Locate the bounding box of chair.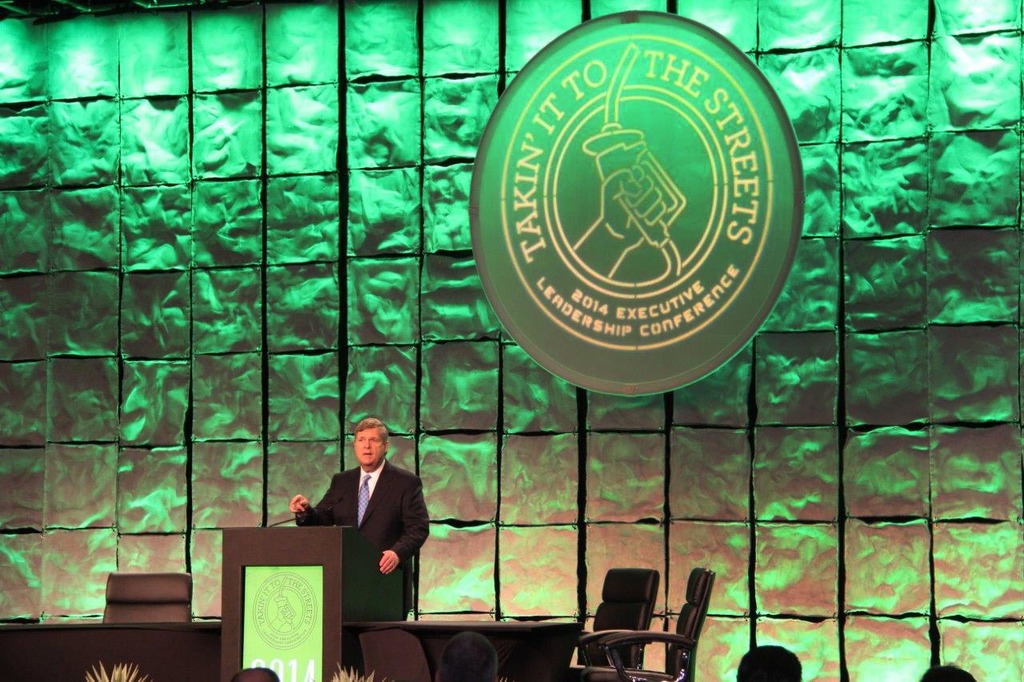
Bounding box: left=93, top=568, right=194, bottom=625.
